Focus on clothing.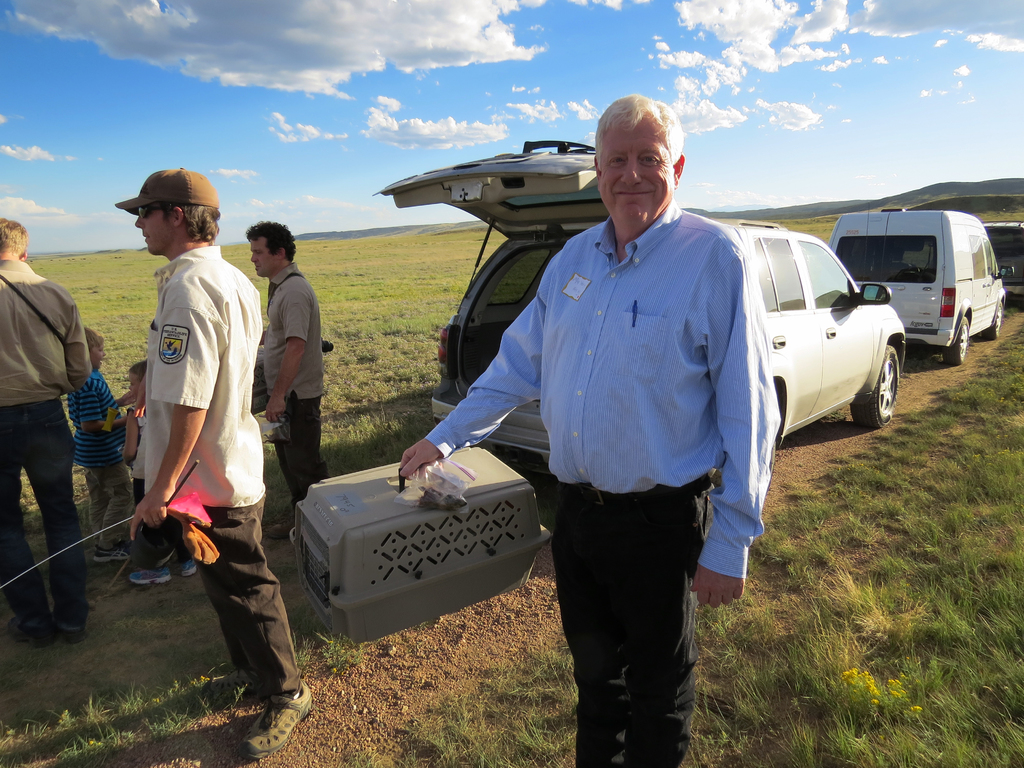
Focused at [left=133, top=236, right=306, bottom=699].
